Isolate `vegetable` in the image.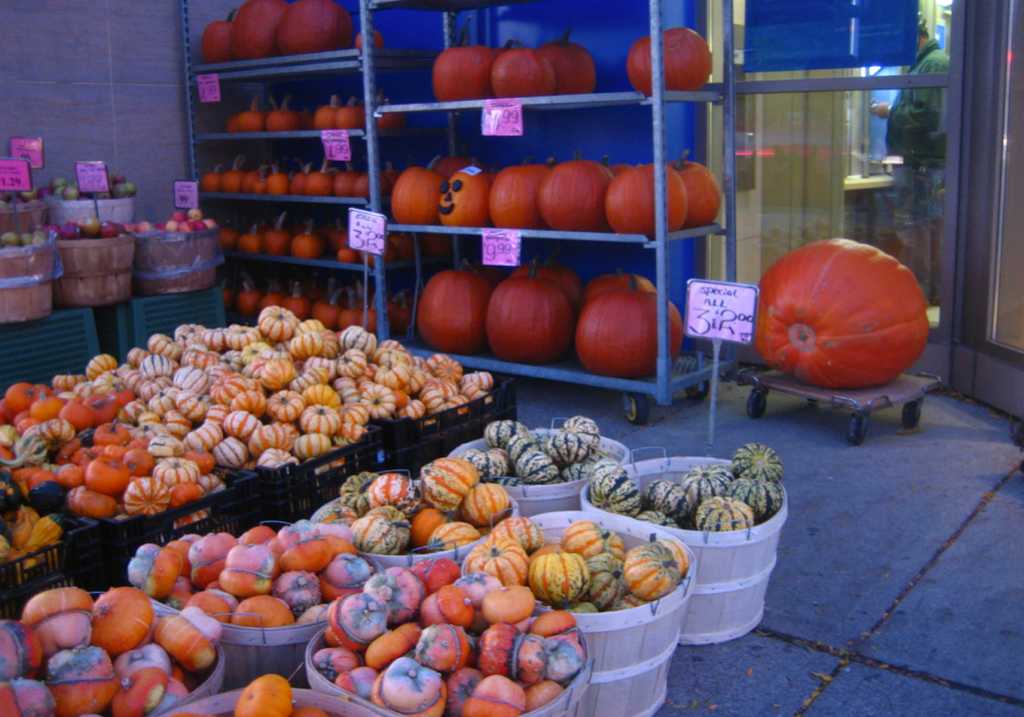
Isolated region: <region>86, 588, 152, 653</region>.
